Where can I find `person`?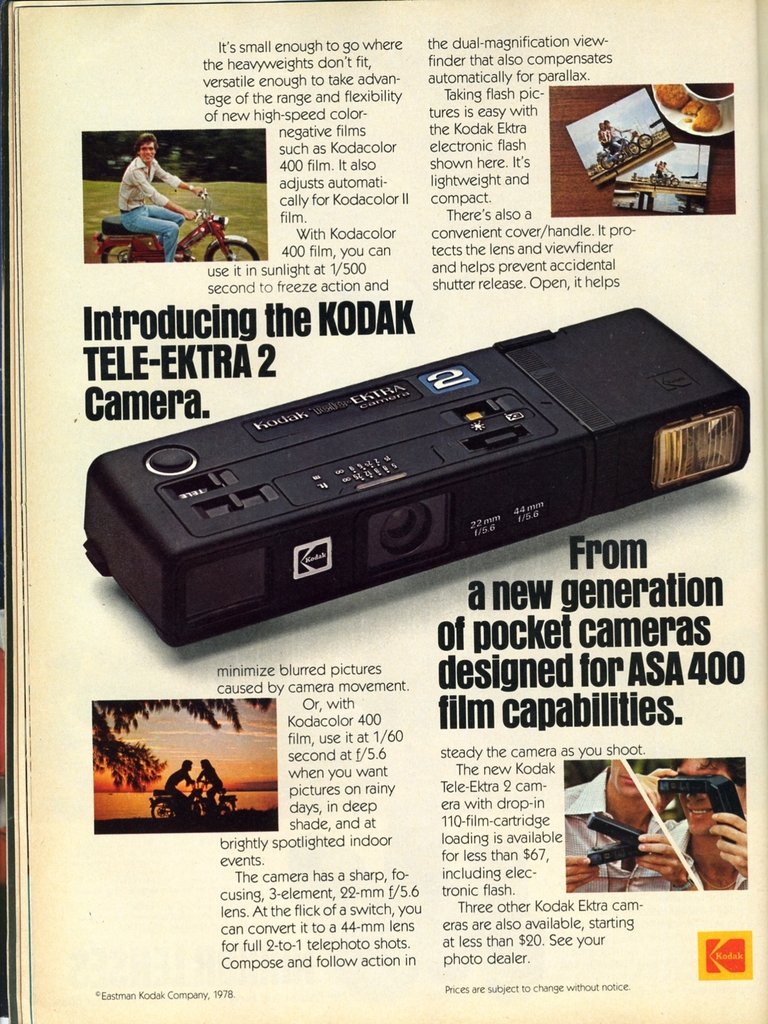
You can find it at Rect(115, 134, 209, 261).
